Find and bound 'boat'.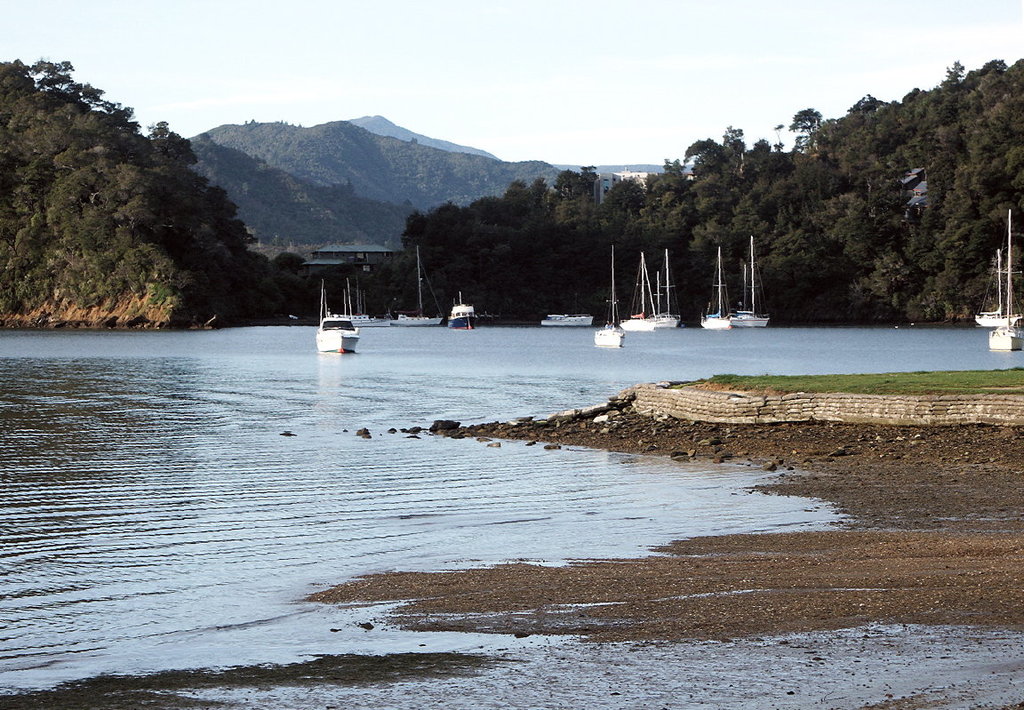
Bound: [973,246,1023,330].
